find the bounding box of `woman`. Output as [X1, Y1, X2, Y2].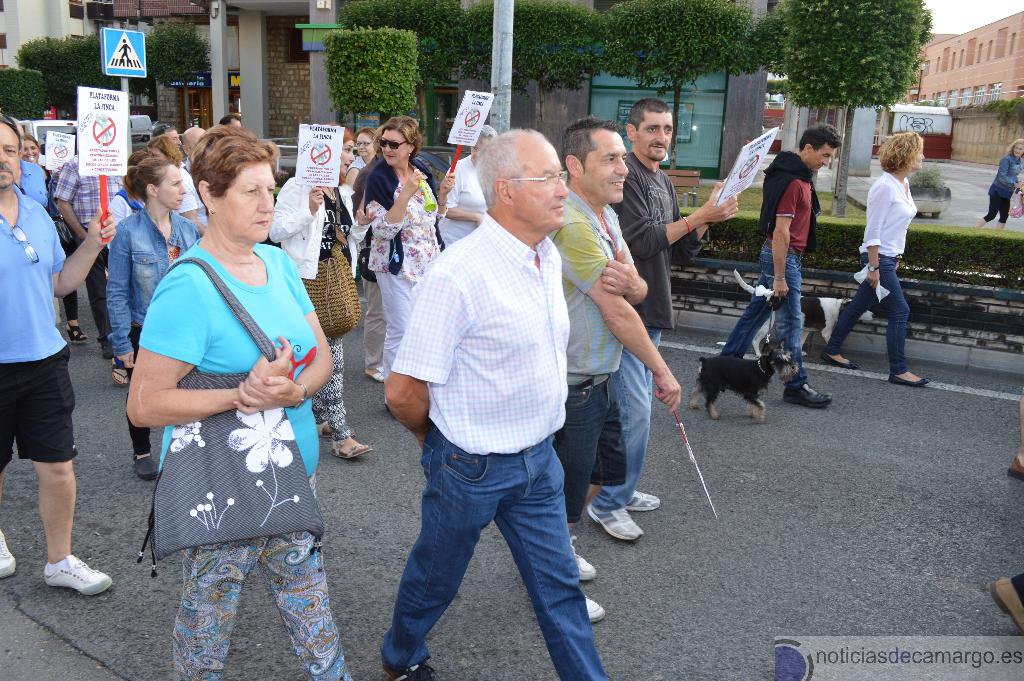
[342, 125, 383, 190].
